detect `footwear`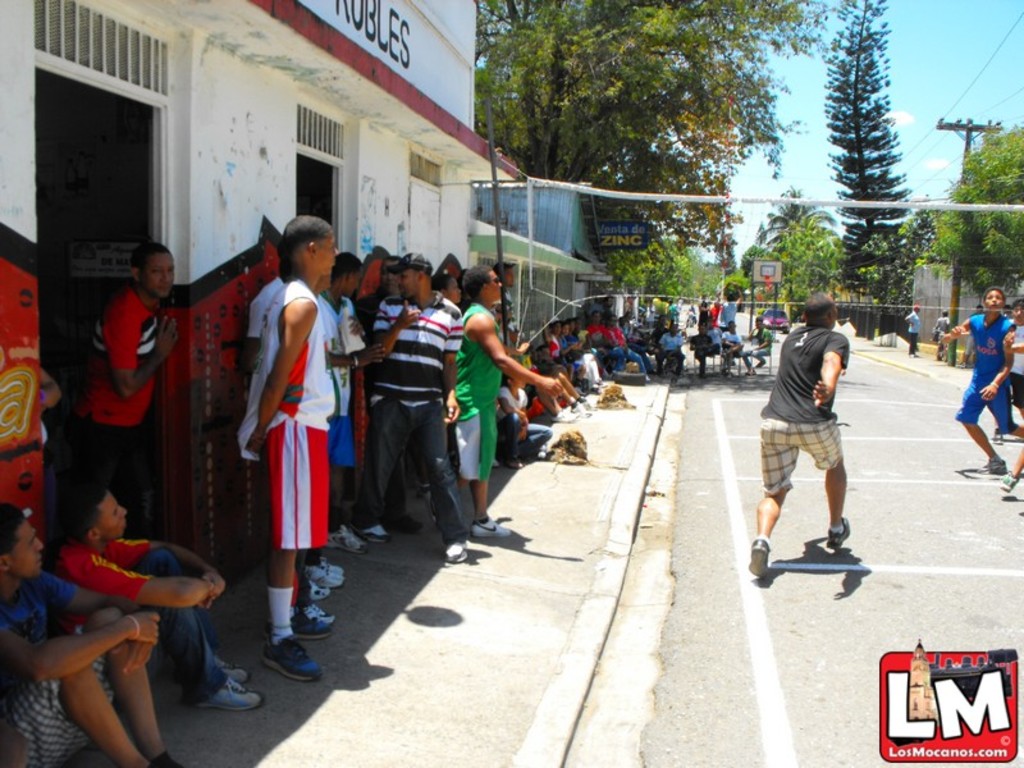
bbox=(305, 563, 346, 590)
